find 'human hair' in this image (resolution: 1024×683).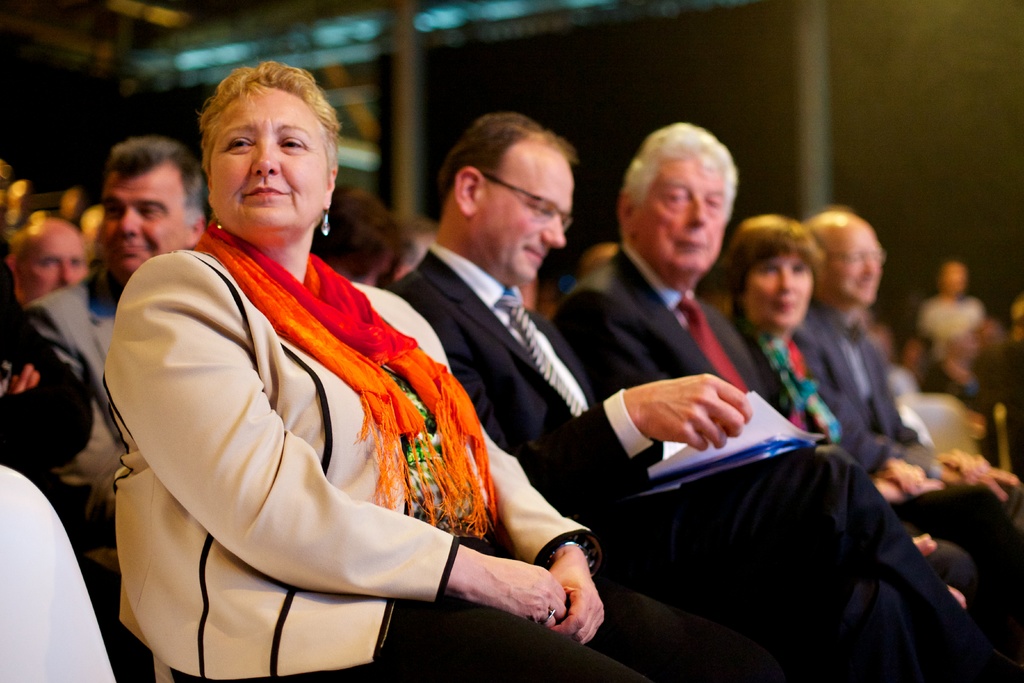
box=[195, 52, 340, 181].
